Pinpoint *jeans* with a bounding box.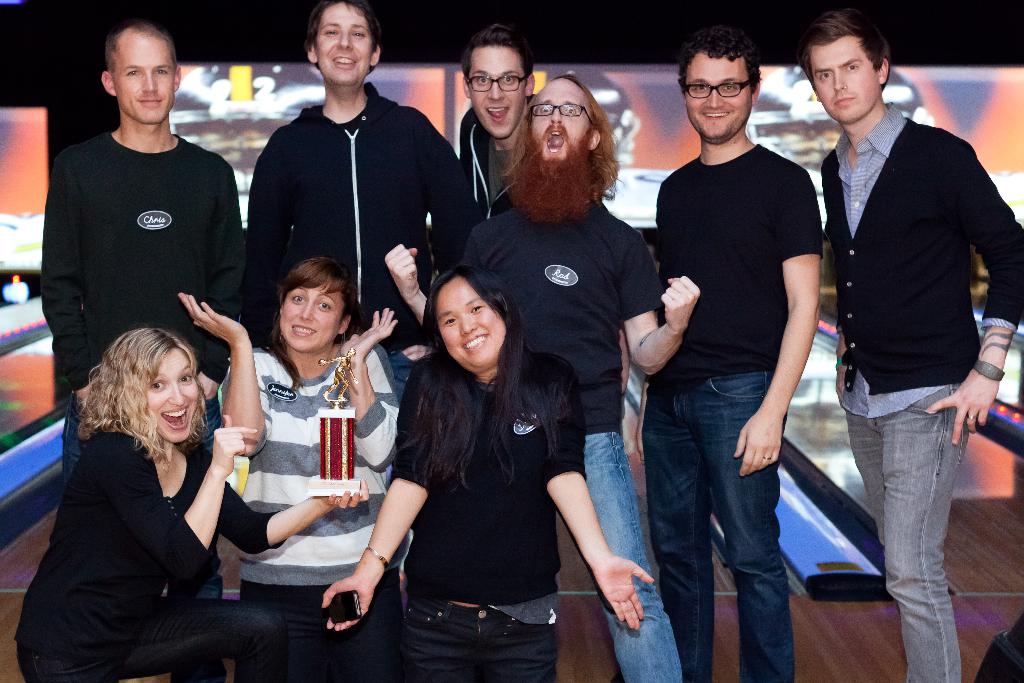
[398, 602, 553, 682].
